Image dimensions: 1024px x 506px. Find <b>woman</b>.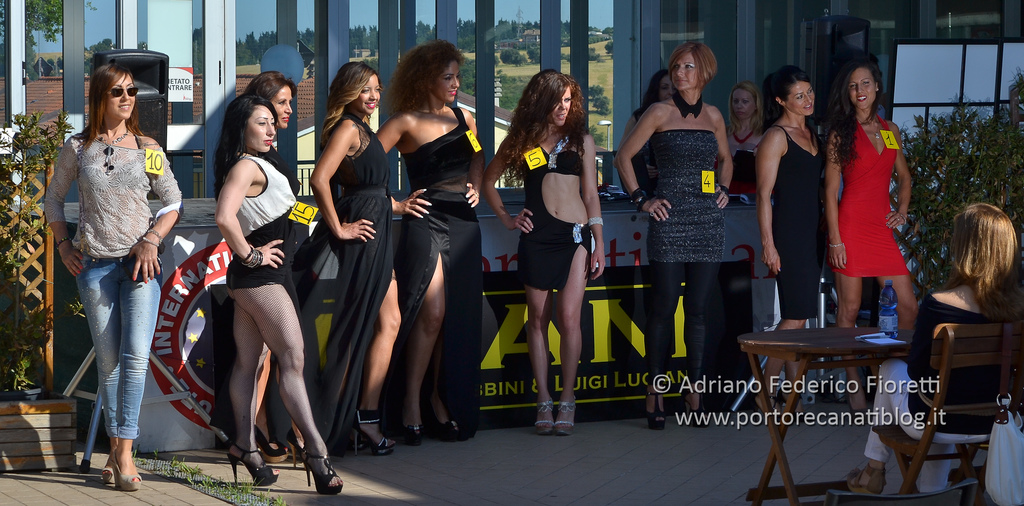
BBox(623, 69, 673, 147).
